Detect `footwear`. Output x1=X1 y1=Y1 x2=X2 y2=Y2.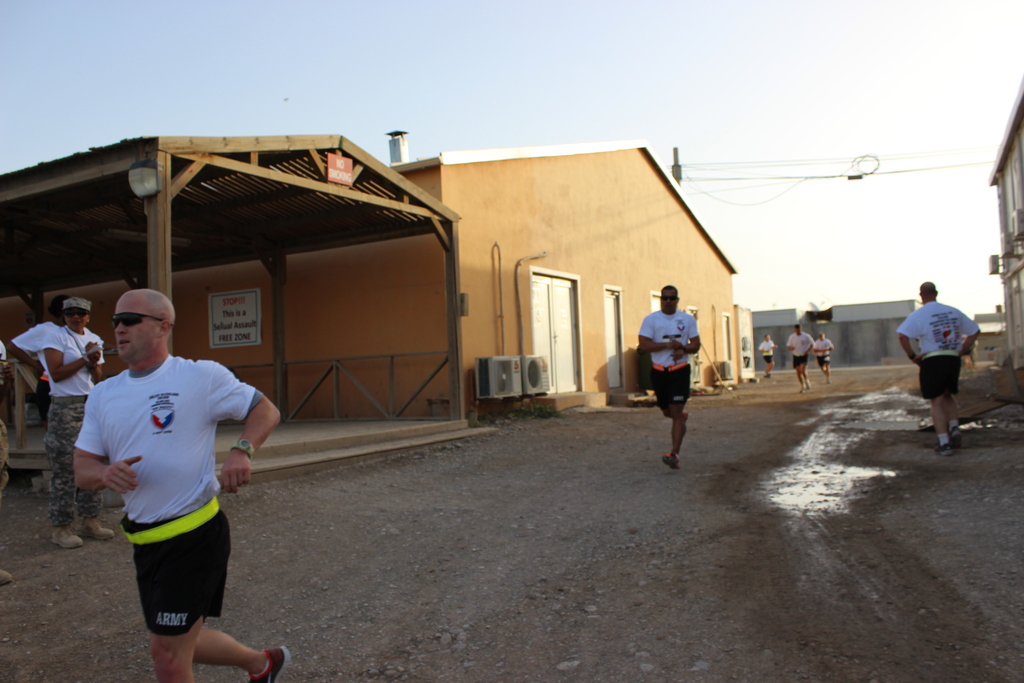
x1=949 y1=427 x2=964 y2=439.
